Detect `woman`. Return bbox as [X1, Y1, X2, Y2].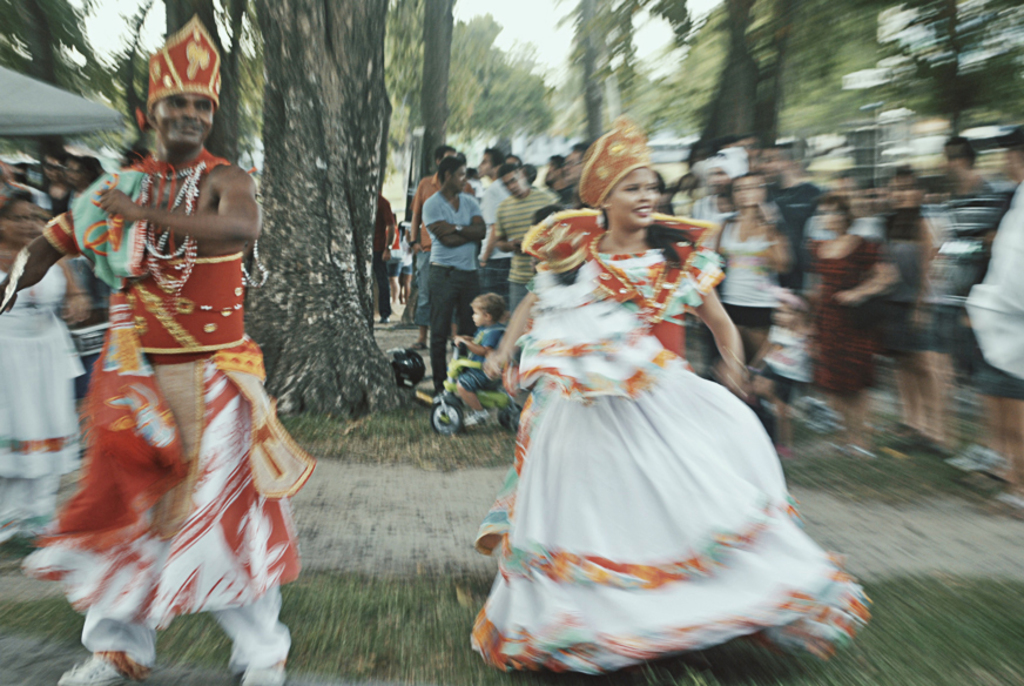
[397, 217, 415, 301].
